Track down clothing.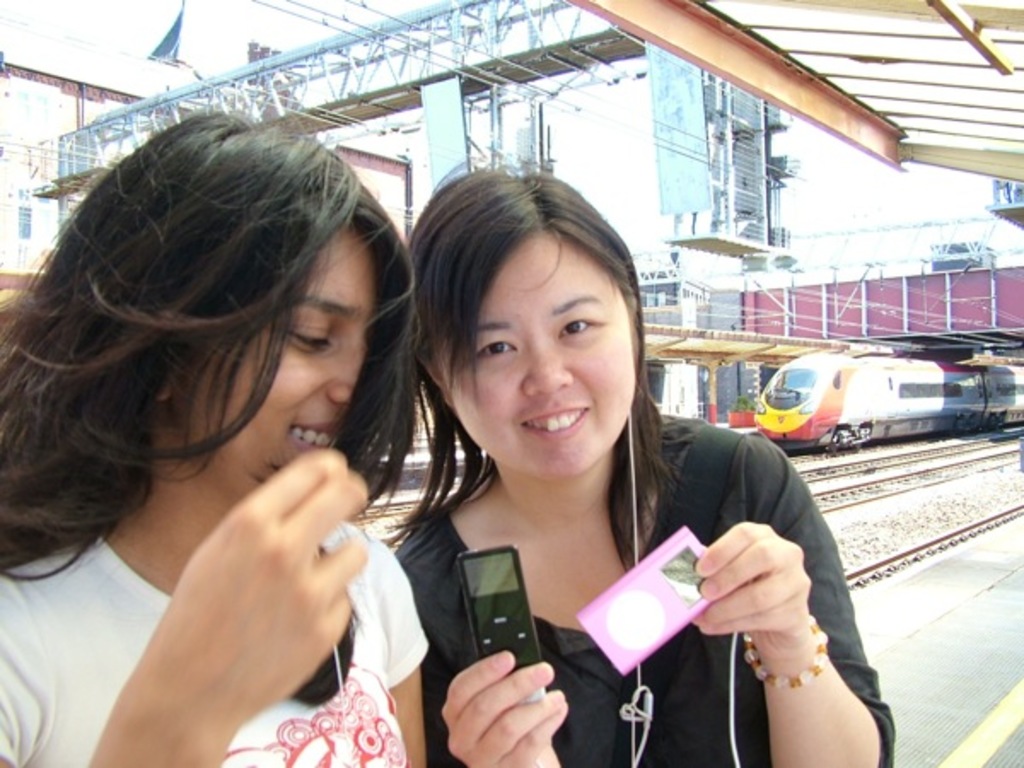
Tracked to [0,514,428,766].
